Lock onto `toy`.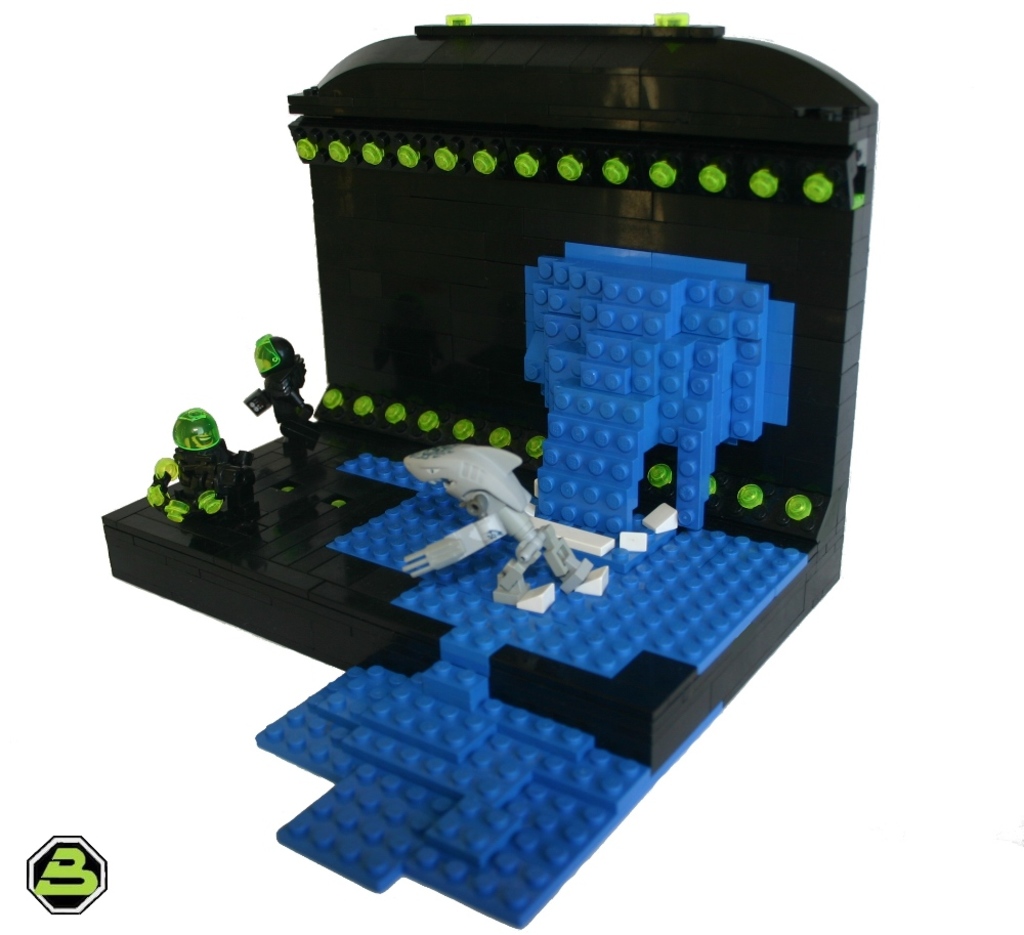
Locked: rect(23, 53, 940, 840).
